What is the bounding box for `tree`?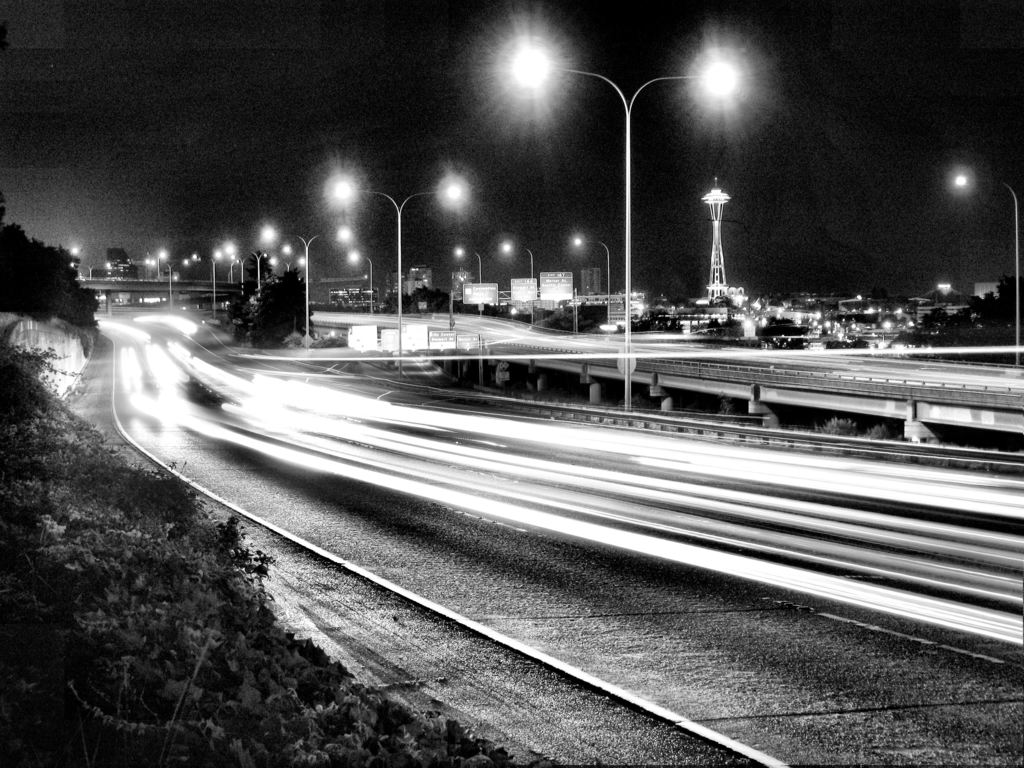
x1=237, y1=248, x2=273, y2=304.
